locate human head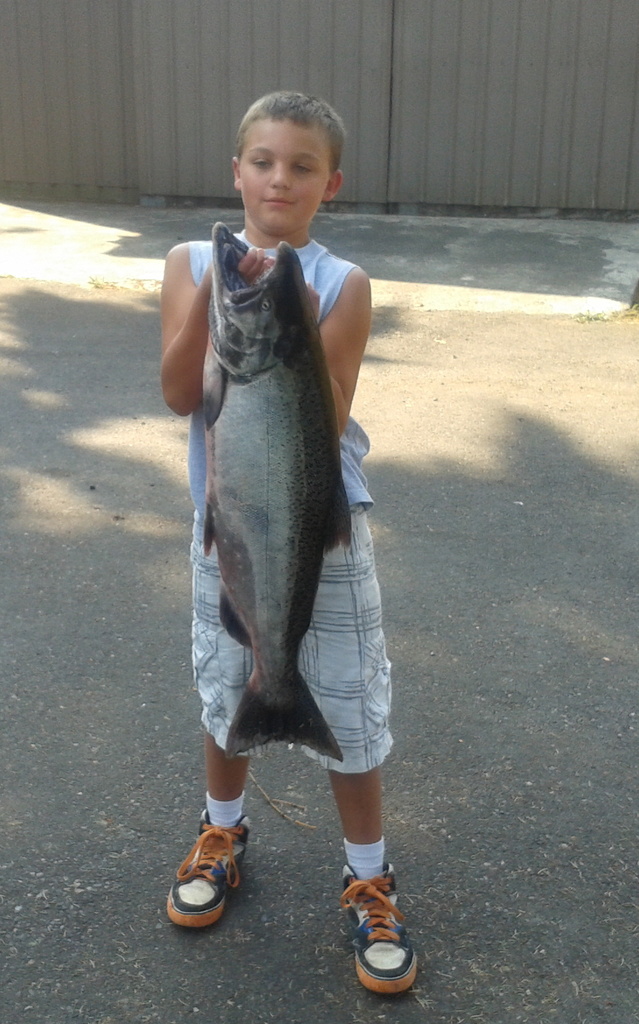
pyautogui.locateOnScreen(214, 83, 357, 226)
